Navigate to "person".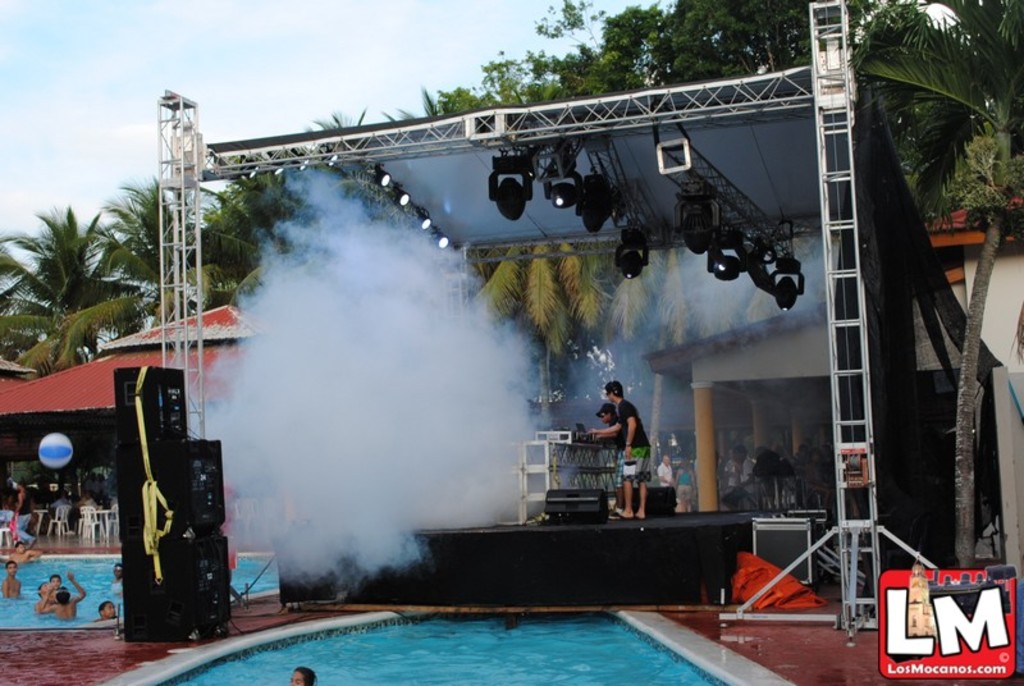
Navigation target: 669:461:696:516.
